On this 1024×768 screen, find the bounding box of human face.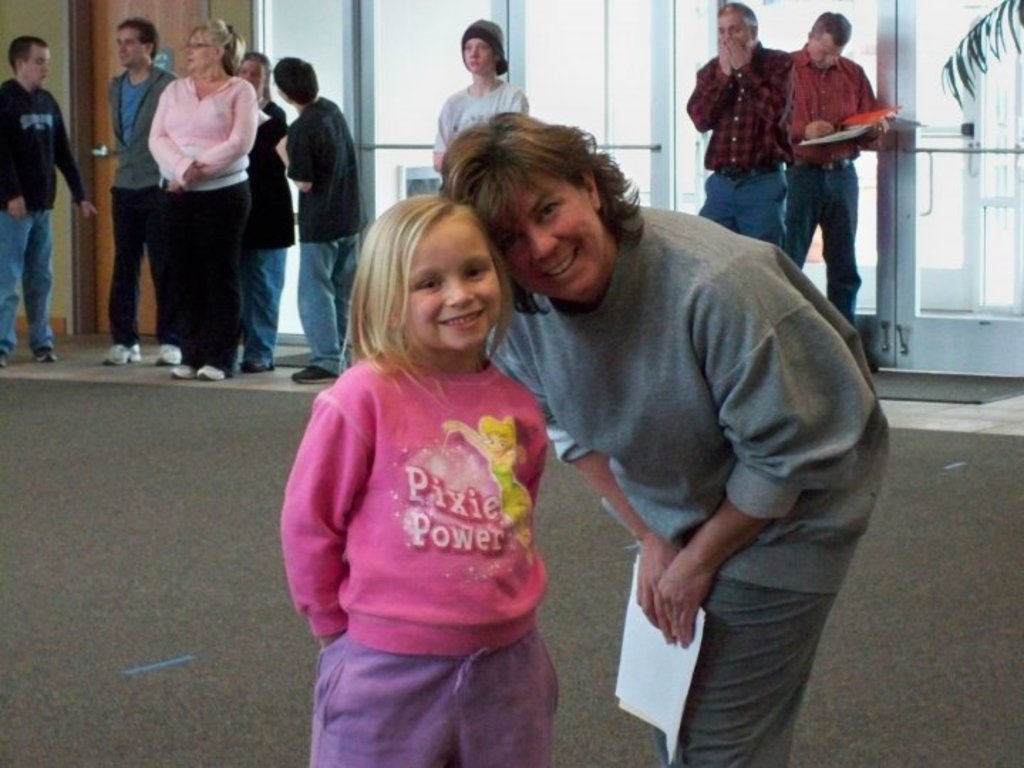
Bounding box: {"x1": 243, "y1": 60, "x2": 266, "y2": 90}.
